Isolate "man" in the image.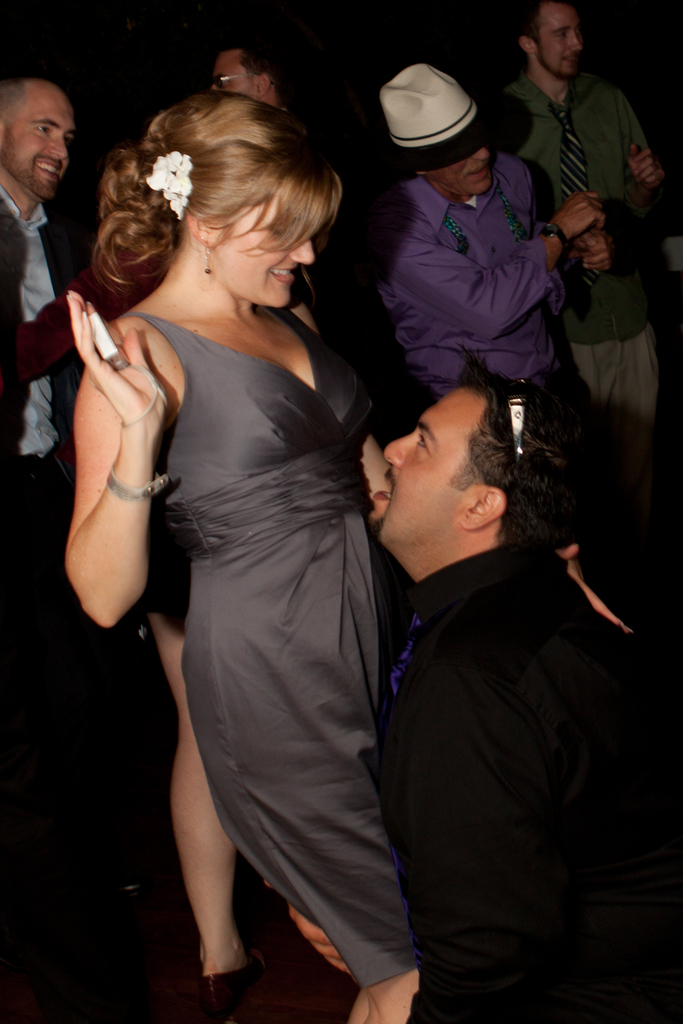
Isolated region: {"left": 211, "top": 41, "right": 290, "bottom": 110}.
